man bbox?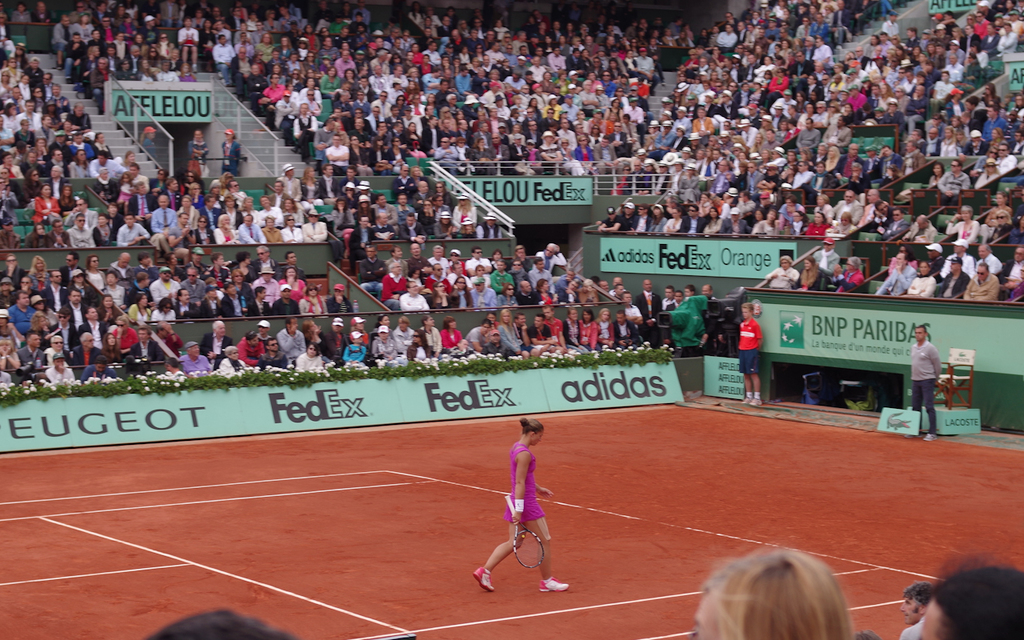
Rect(899, 584, 938, 639)
